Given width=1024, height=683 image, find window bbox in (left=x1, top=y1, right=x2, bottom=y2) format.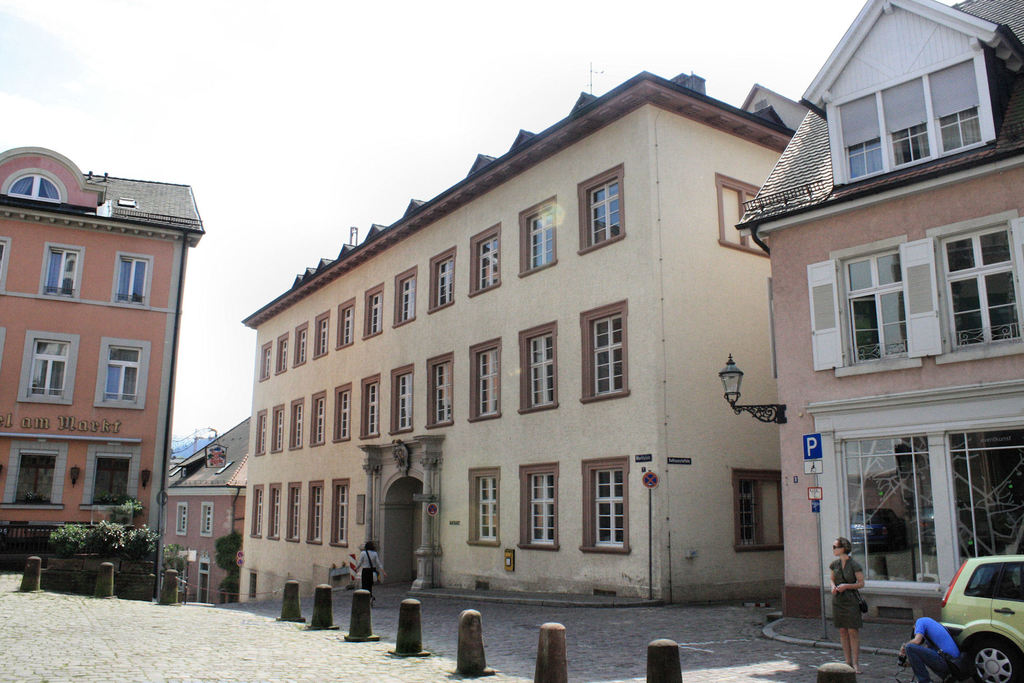
(left=359, top=279, right=385, bottom=342).
